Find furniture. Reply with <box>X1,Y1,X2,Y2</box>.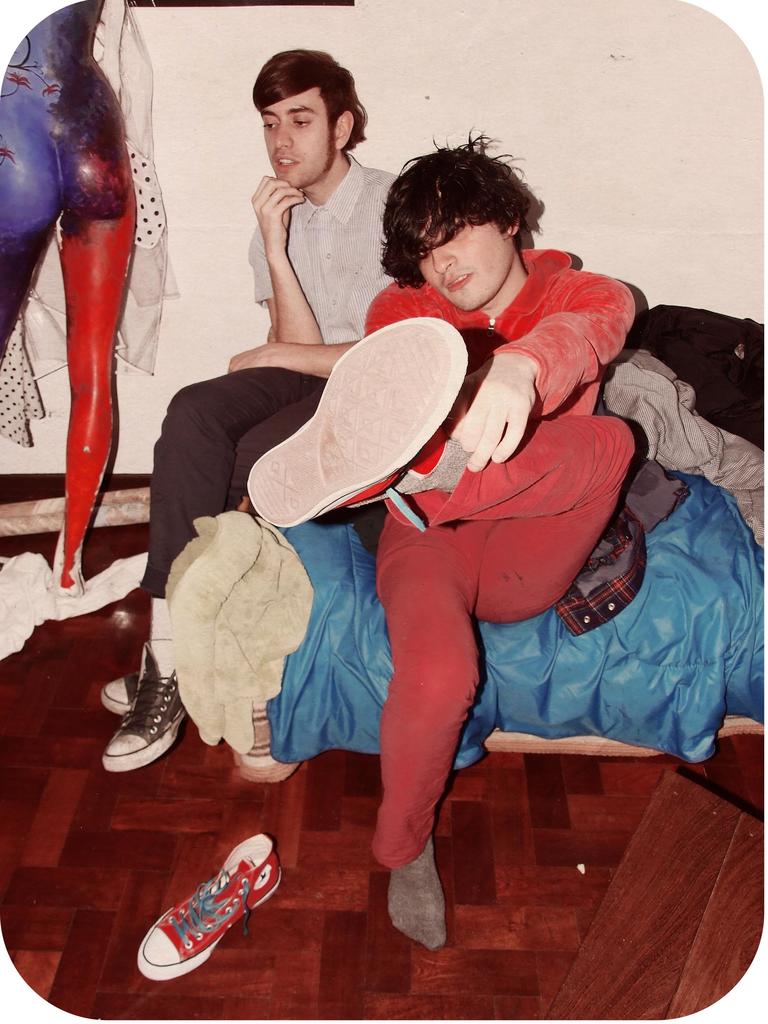
<box>233,317,767,784</box>.
